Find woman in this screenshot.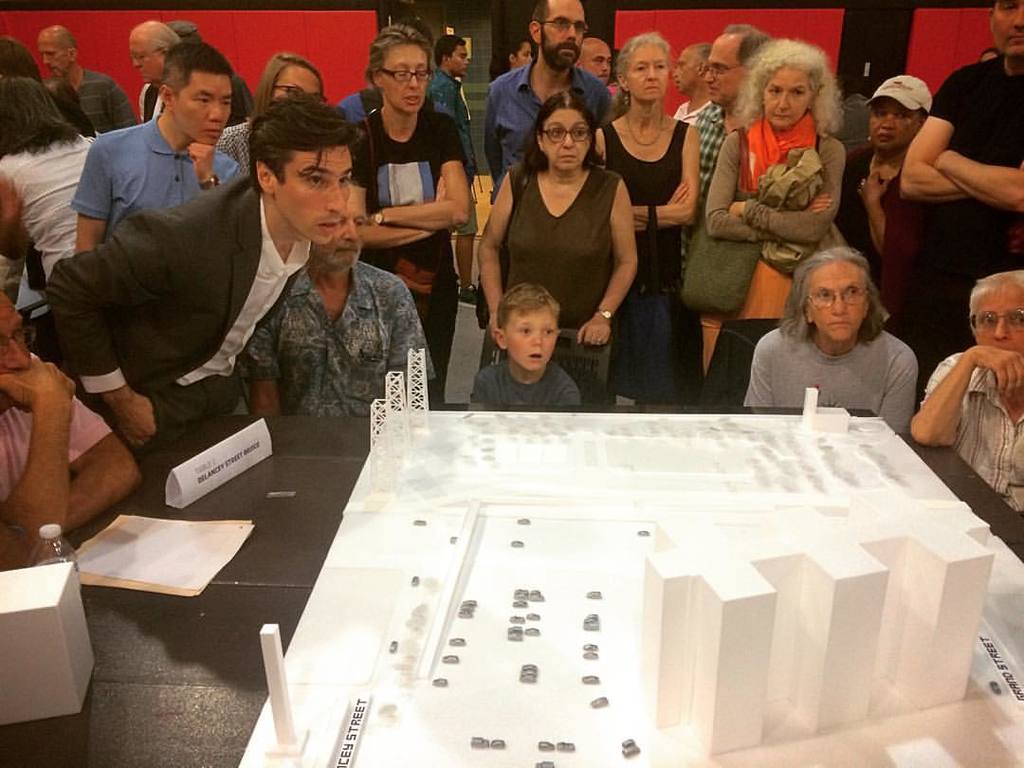
The bounding box for woman is region(477, 96, 640, 375).
